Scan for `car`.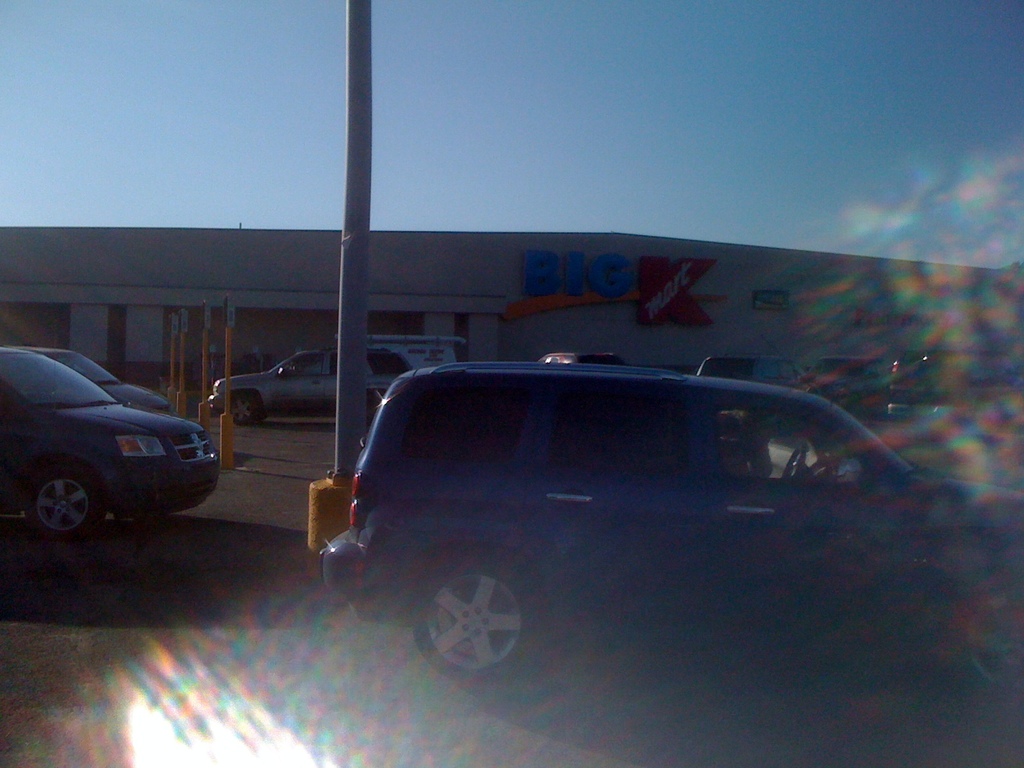
Scan result: (208,347,412,426).
